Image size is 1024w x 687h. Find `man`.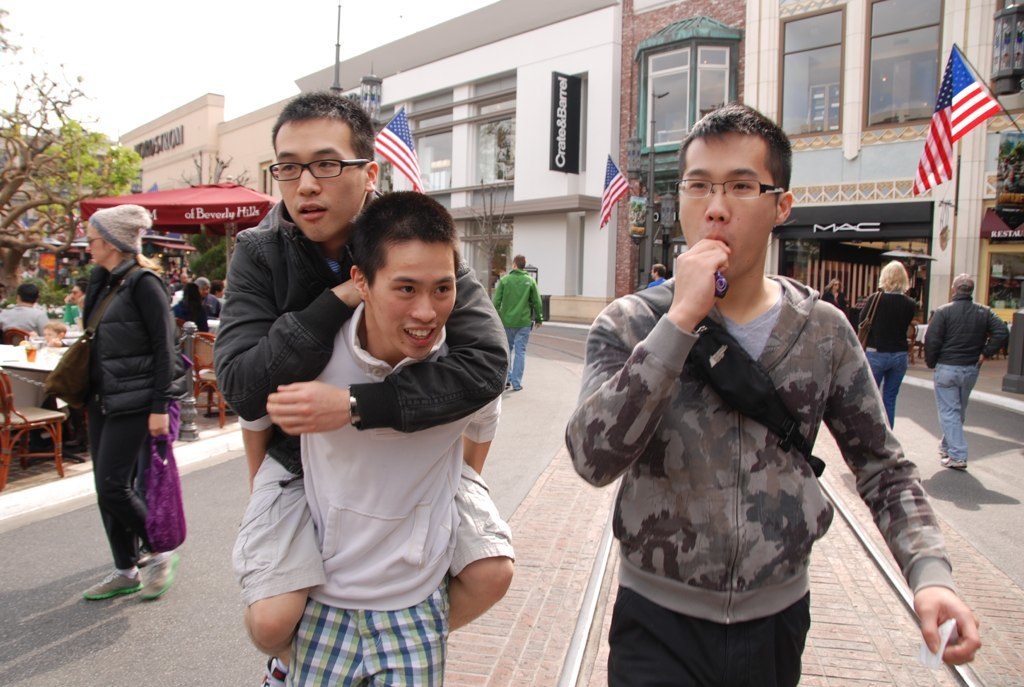
492 253 546 391.
